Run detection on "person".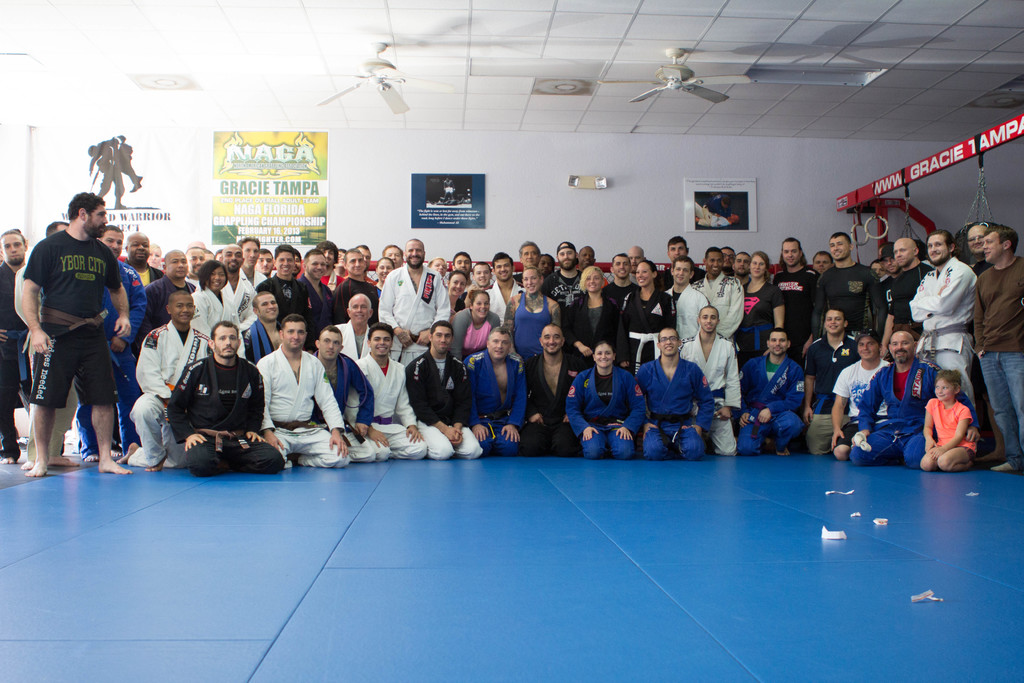
Result: 15/183/138/485.
